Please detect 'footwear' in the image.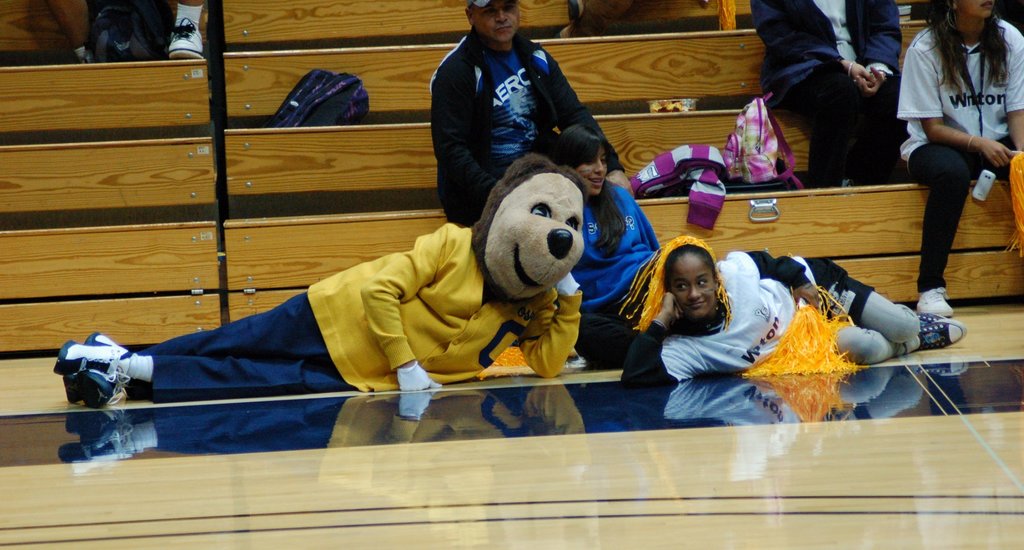
(911,314,943,328).
